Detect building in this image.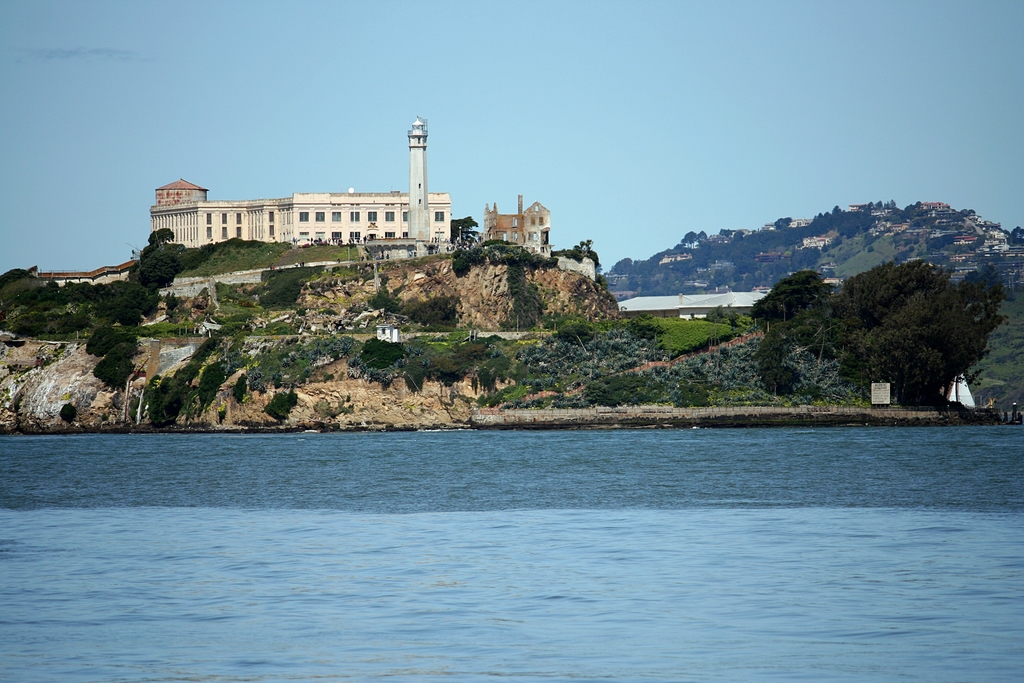
Detection: 150/115/451/244.
